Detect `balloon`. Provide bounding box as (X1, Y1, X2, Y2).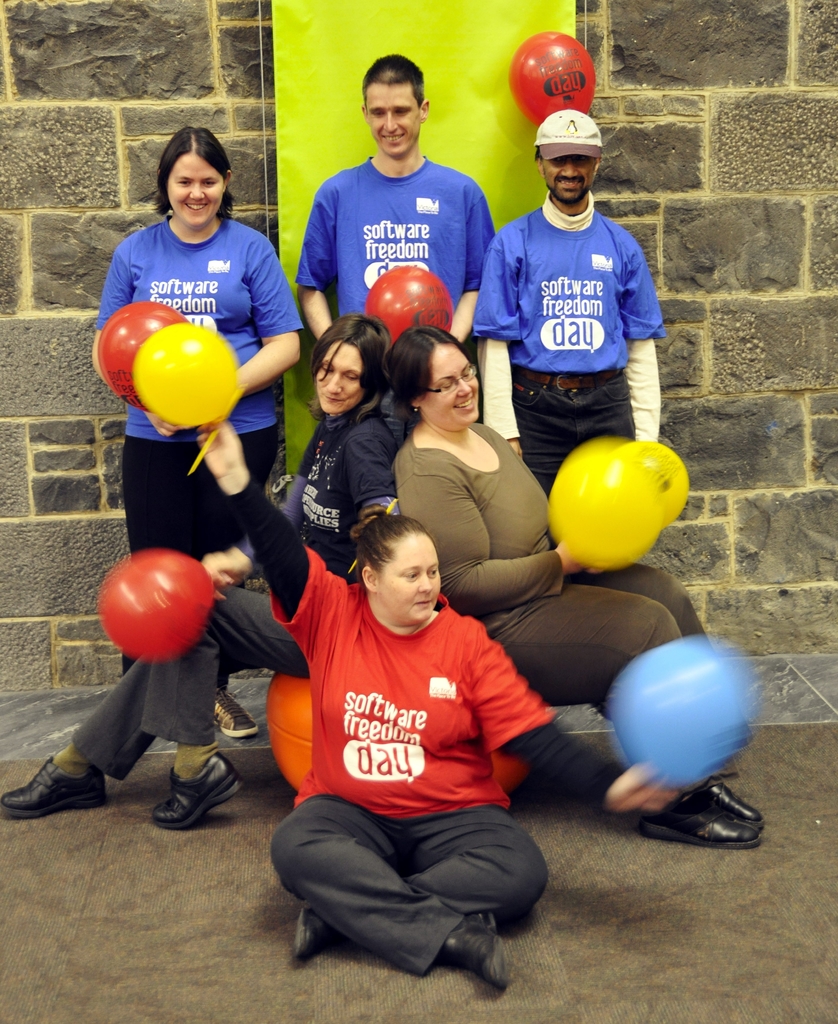
(611, 636, 757, 790).
